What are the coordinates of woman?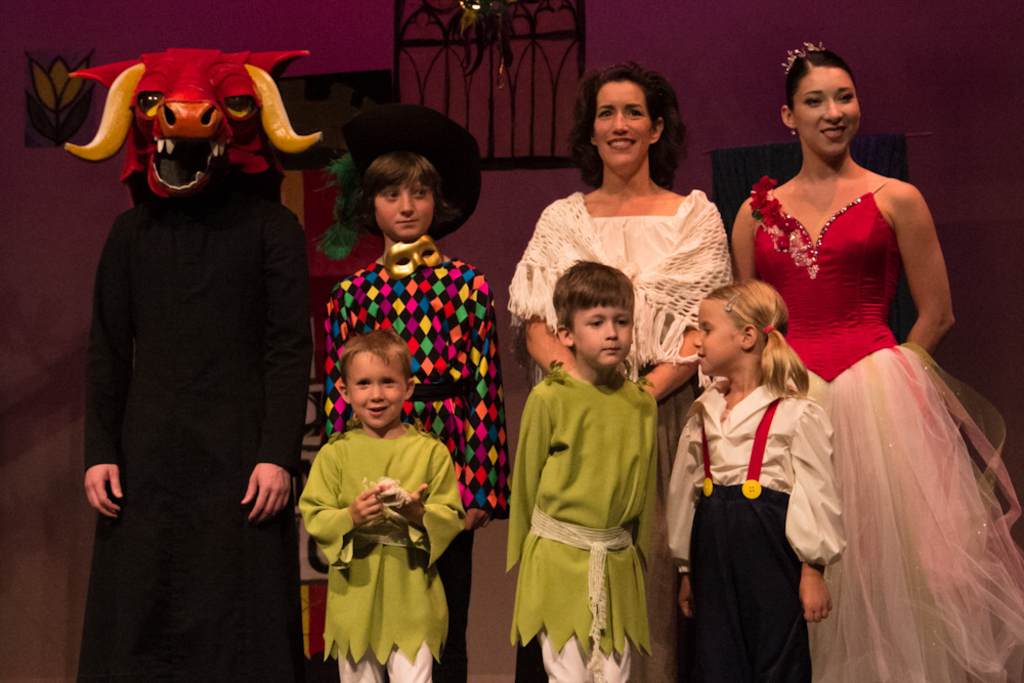
{"left": 718, "top": 41, "right": 1023, "bottom": 682}.
